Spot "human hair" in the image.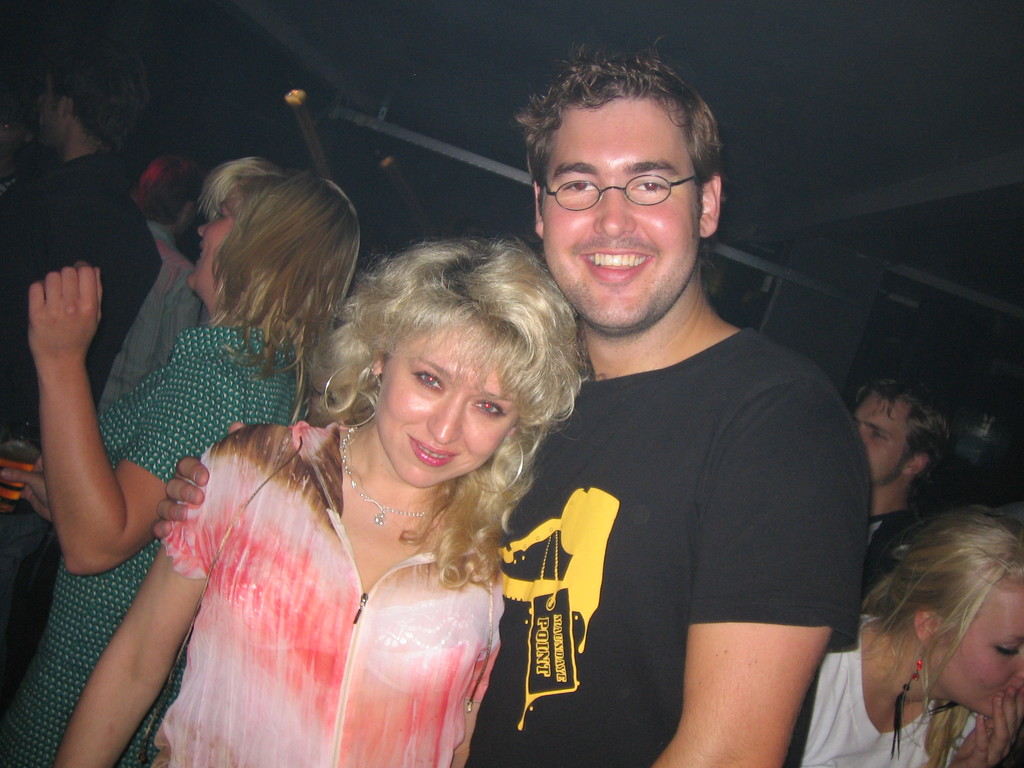
"human hair" found at locate(858, 502, 1023, 767).
